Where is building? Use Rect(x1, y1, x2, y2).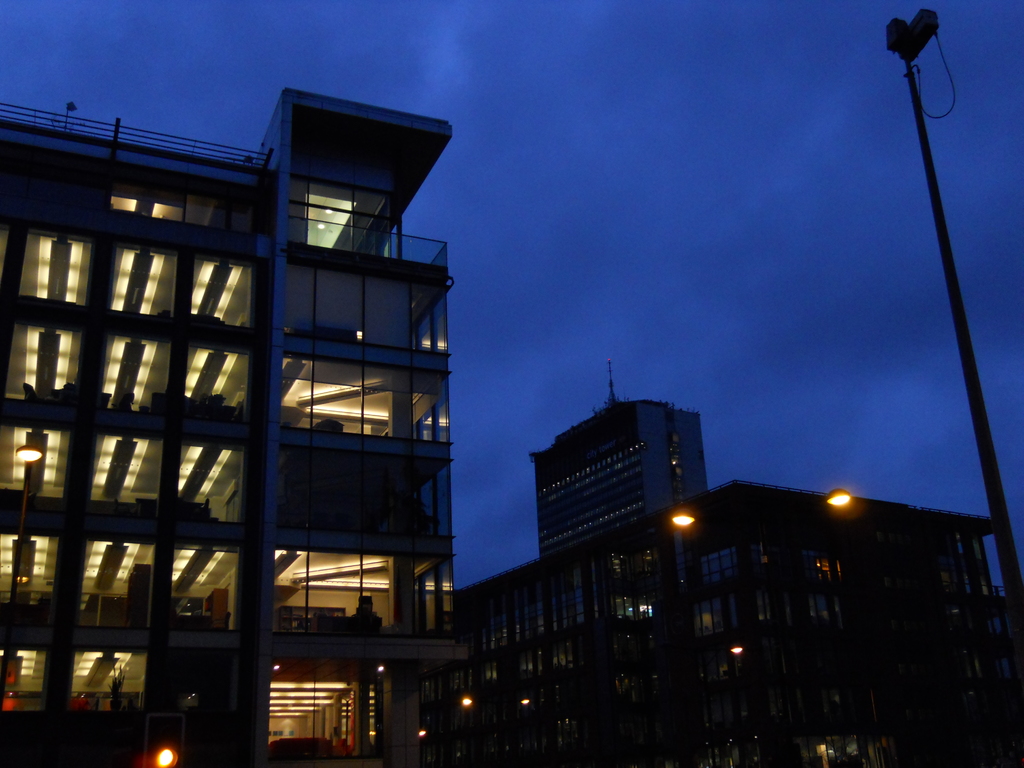
Rect(424, 360, 1022, 767).
